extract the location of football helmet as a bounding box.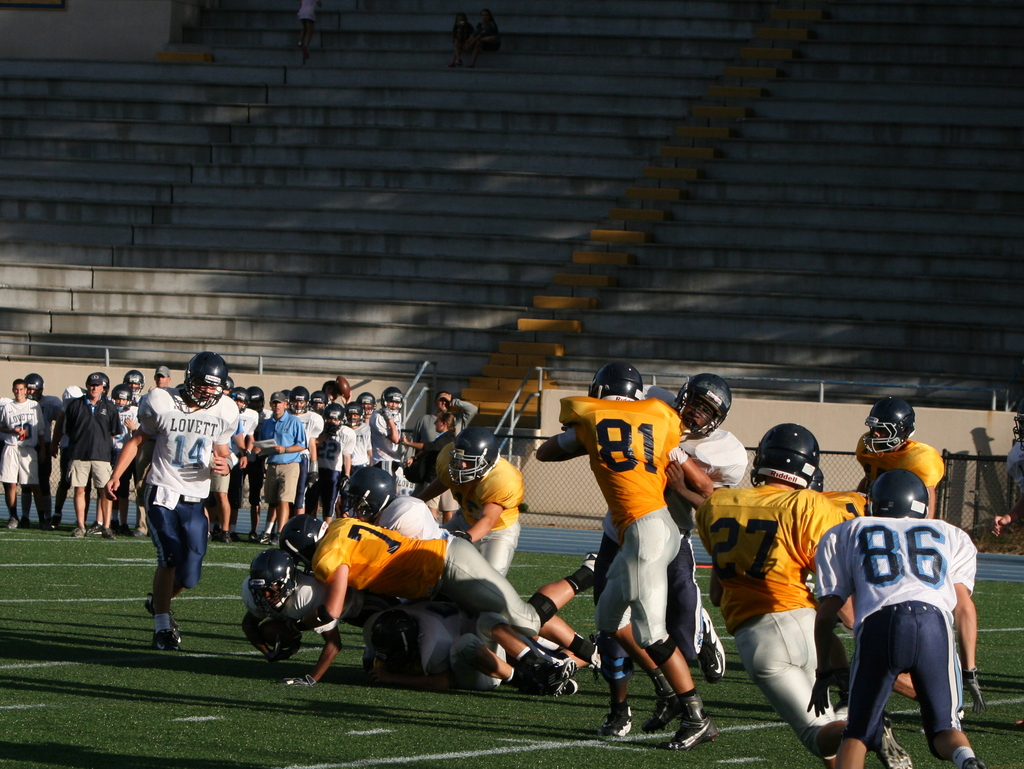
(x1=110, y1=384, x2=127, y2=408).
